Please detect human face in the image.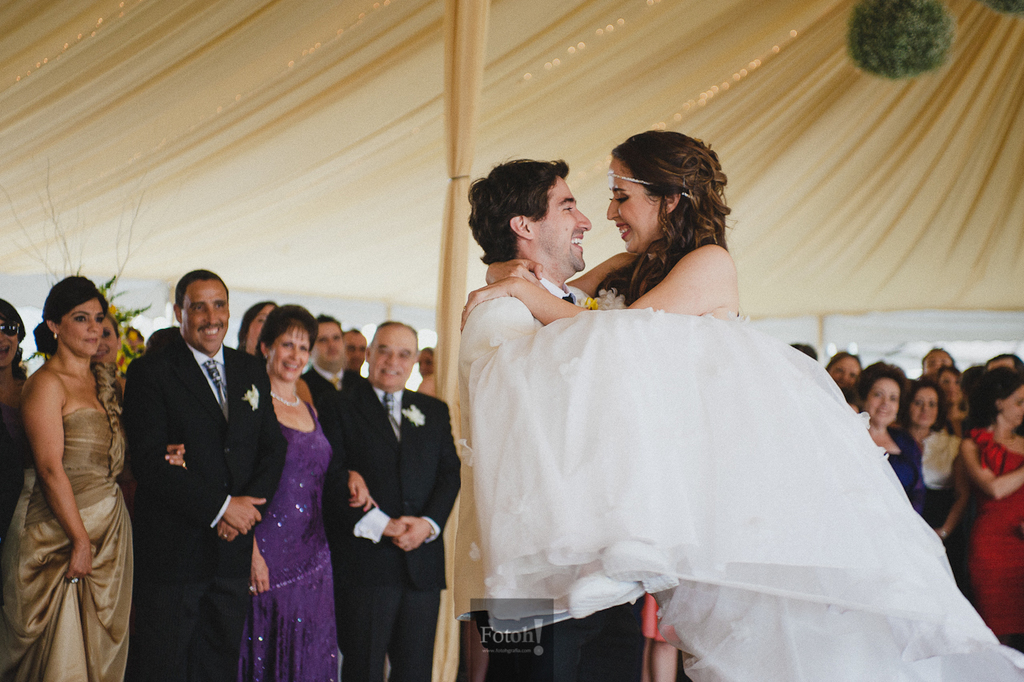
l=342, t=323, r=372, b=368.
